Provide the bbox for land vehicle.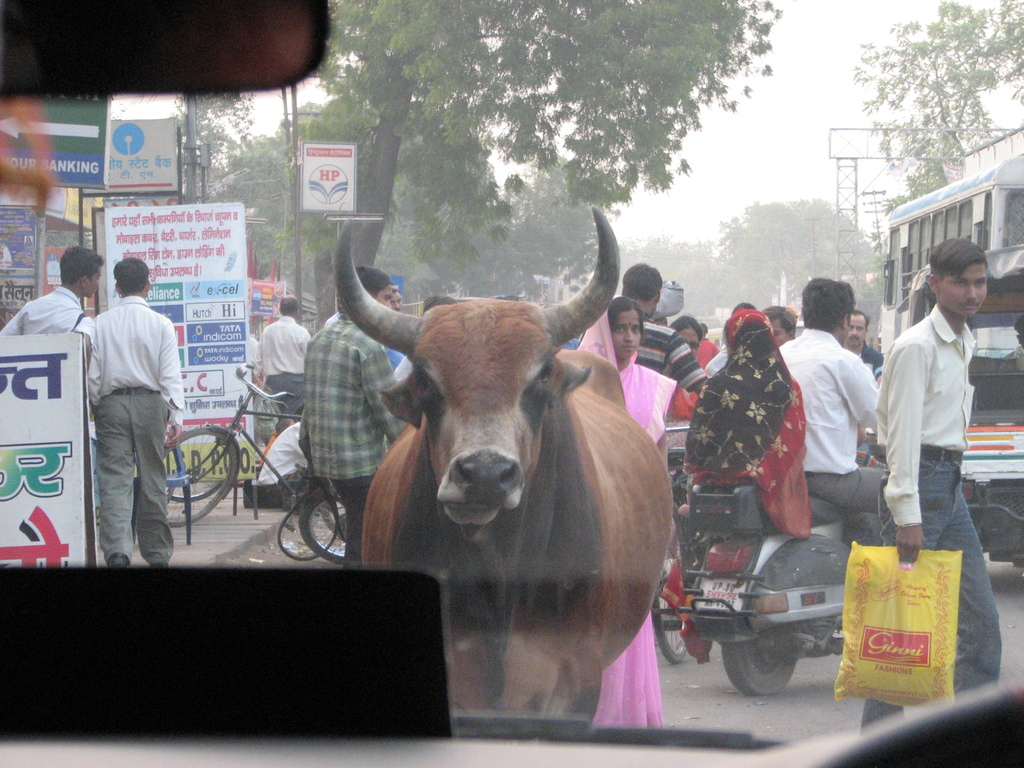
x1=898 y1=246 x2=1023 y2=569.
